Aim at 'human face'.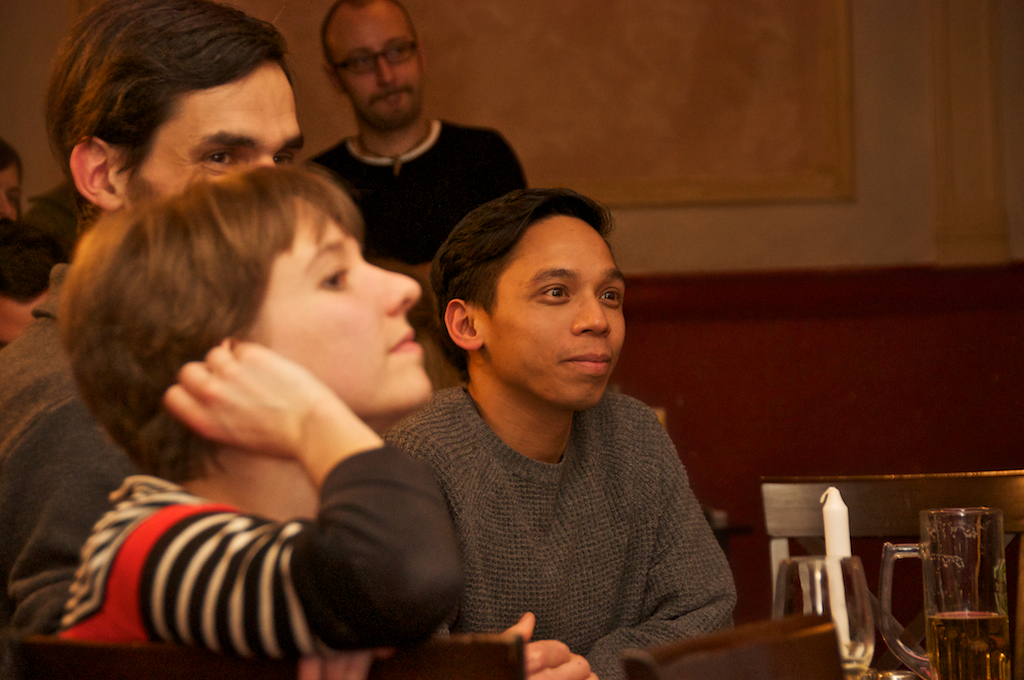
Aimed at [x1=326, y1=0, x2=425, y2=130].
